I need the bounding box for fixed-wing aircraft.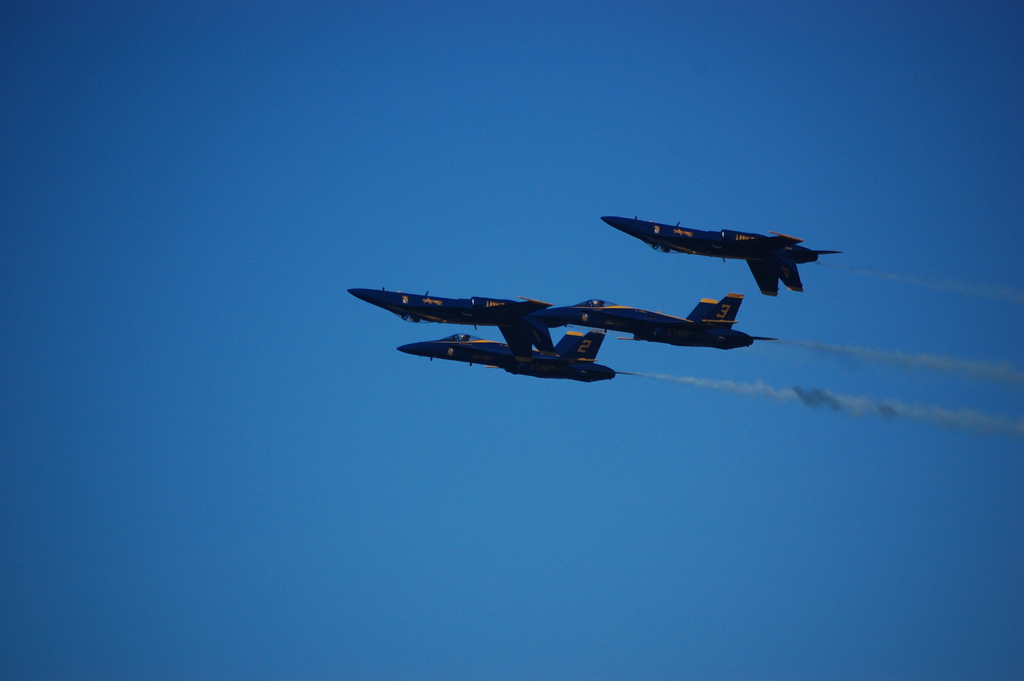
Here it is: <box>596,201,851,283</box>.
